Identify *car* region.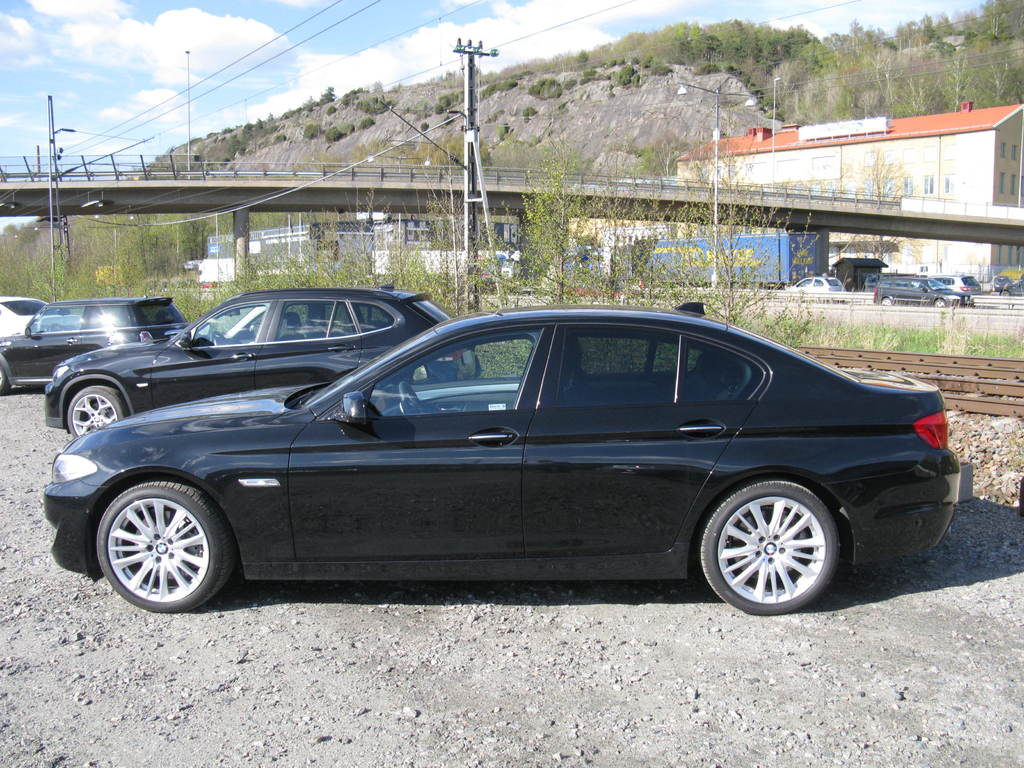
Region: <region>0, 300, 187, 395</region>.
